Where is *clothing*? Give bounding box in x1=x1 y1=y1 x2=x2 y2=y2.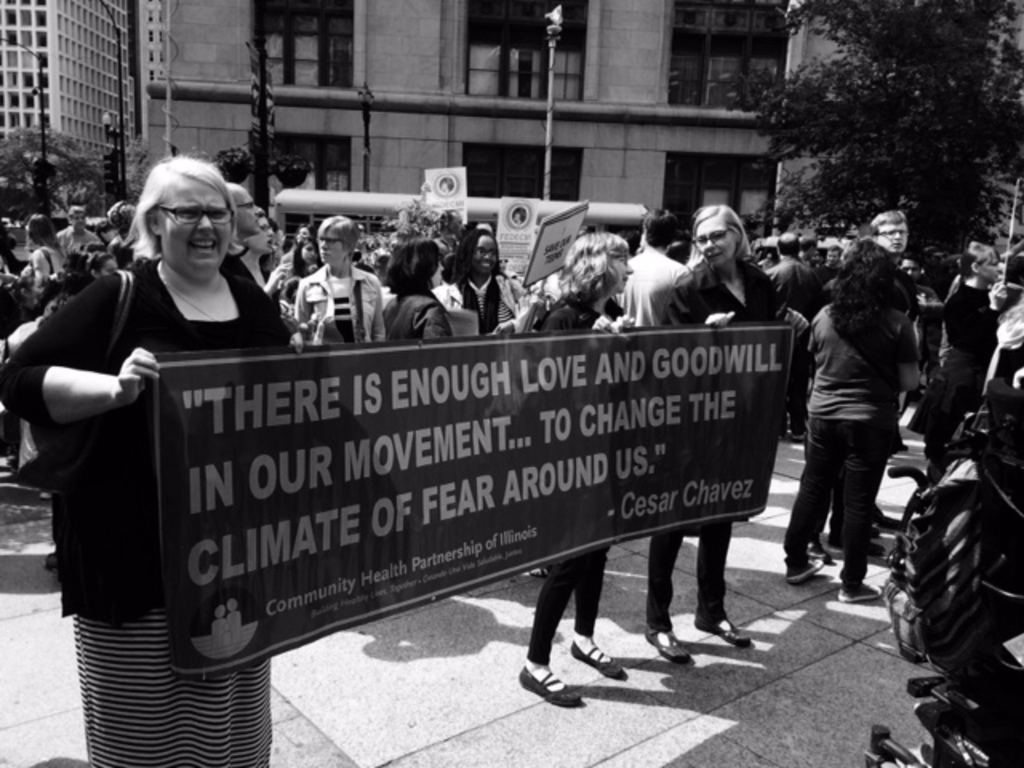
x1=645 y1=251 x2=787 y2=637.
